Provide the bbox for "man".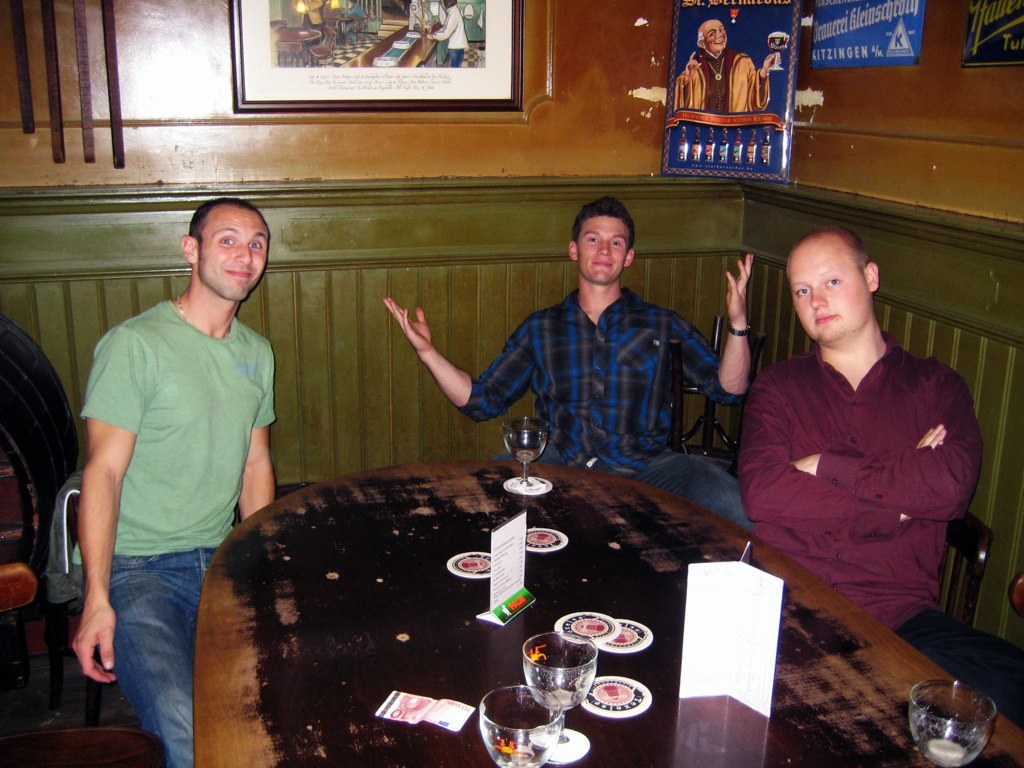
BBox(738, 229, 1023, 724).
